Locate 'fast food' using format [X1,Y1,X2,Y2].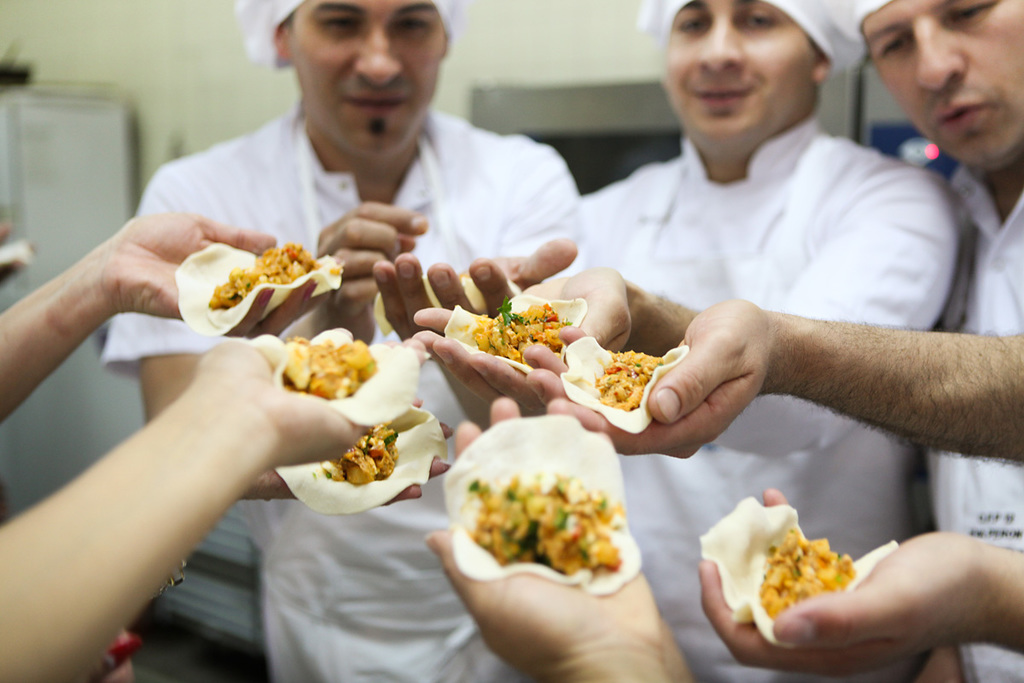
[443,415,649,600].
